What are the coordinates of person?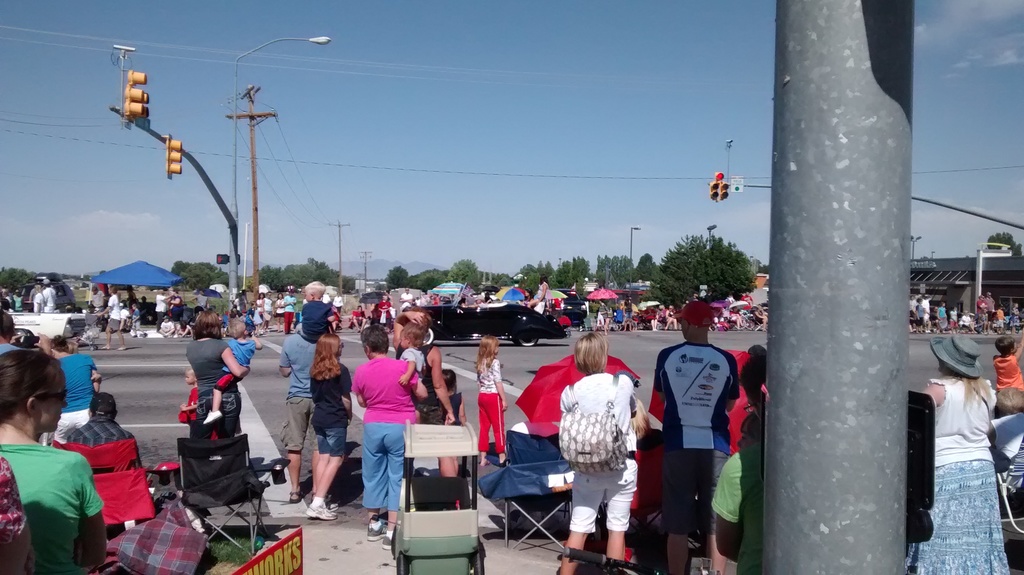
detection(656, 297, 749, 565).
